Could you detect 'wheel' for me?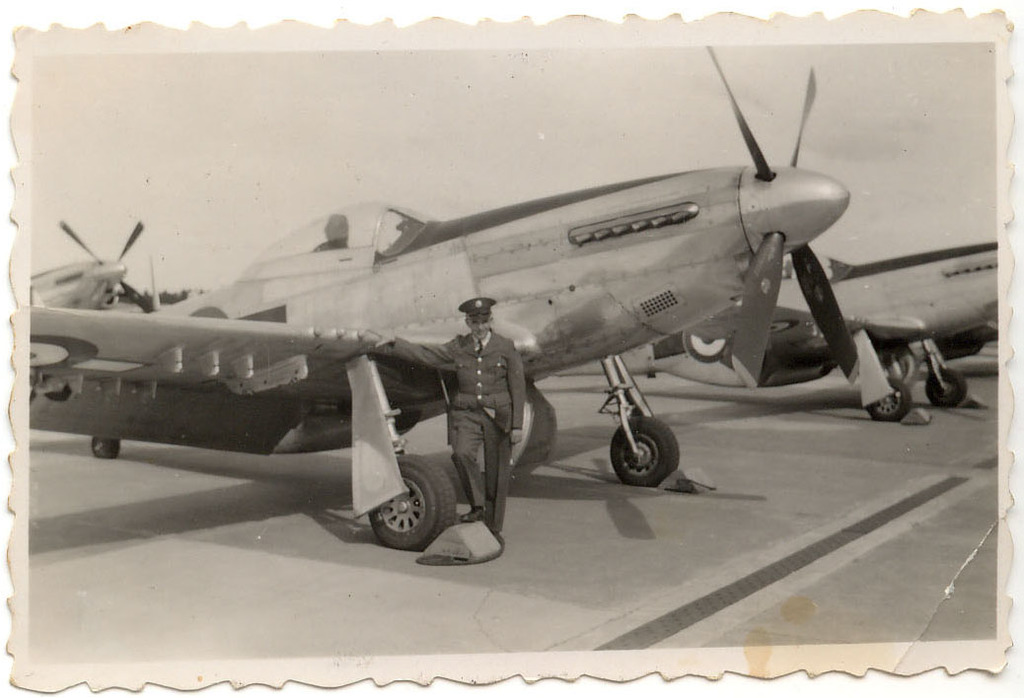
Detection result: locate(866, 375, 912, 421).
